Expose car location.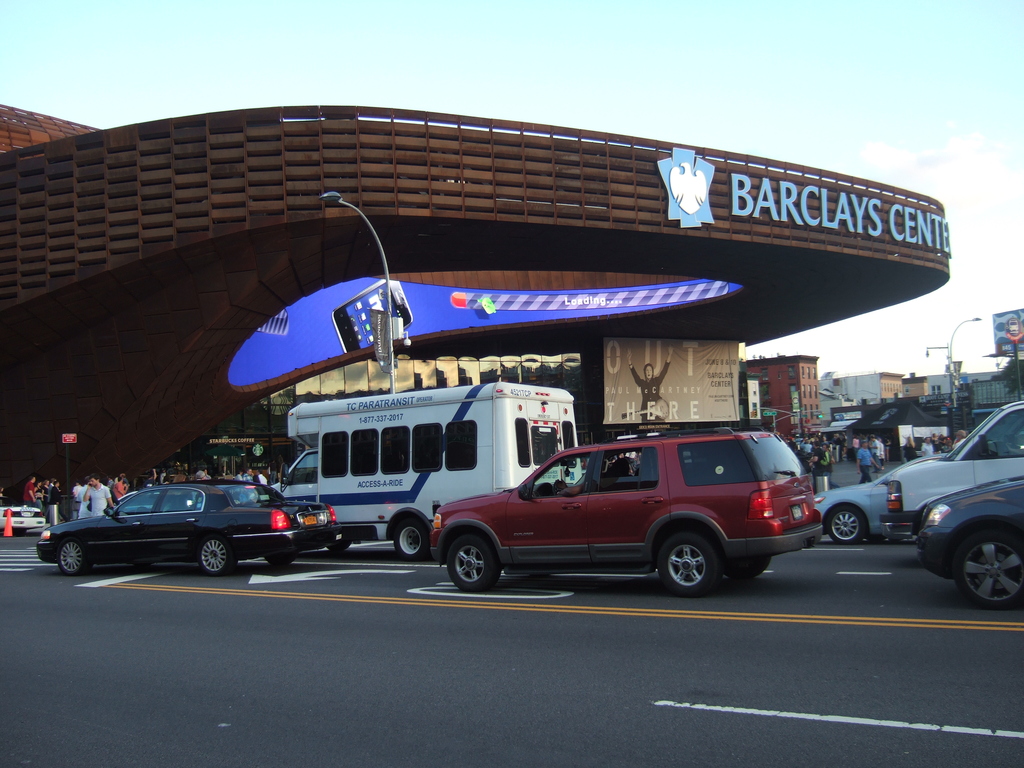
Exposed at Rect(812, 456, 928, 540).
